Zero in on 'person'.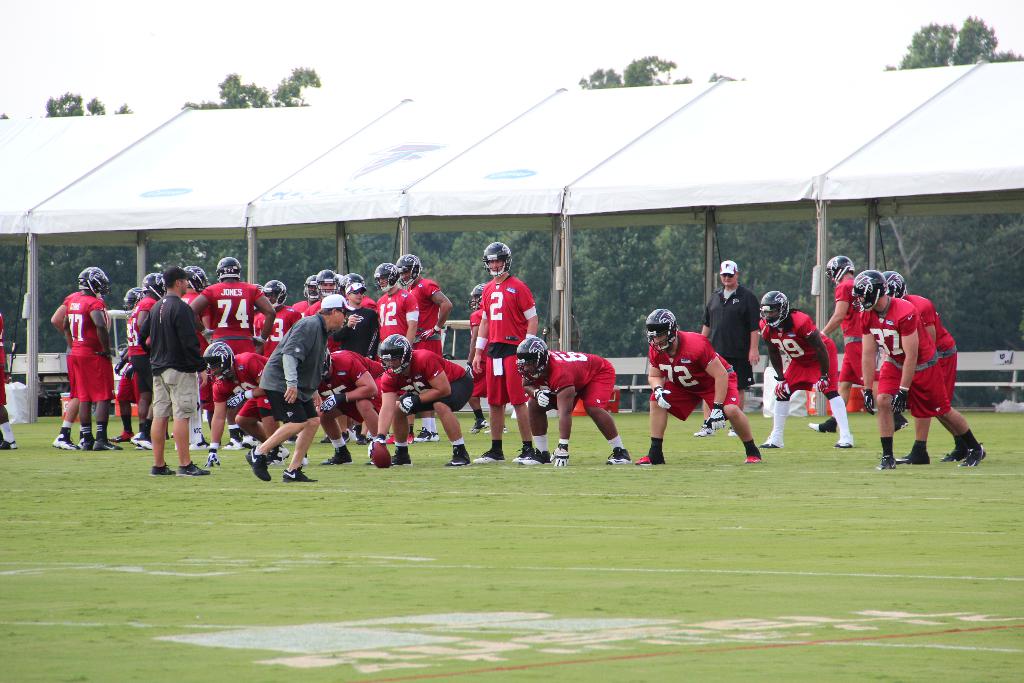
Zeroed in: region(693, 254, 758, 441).
